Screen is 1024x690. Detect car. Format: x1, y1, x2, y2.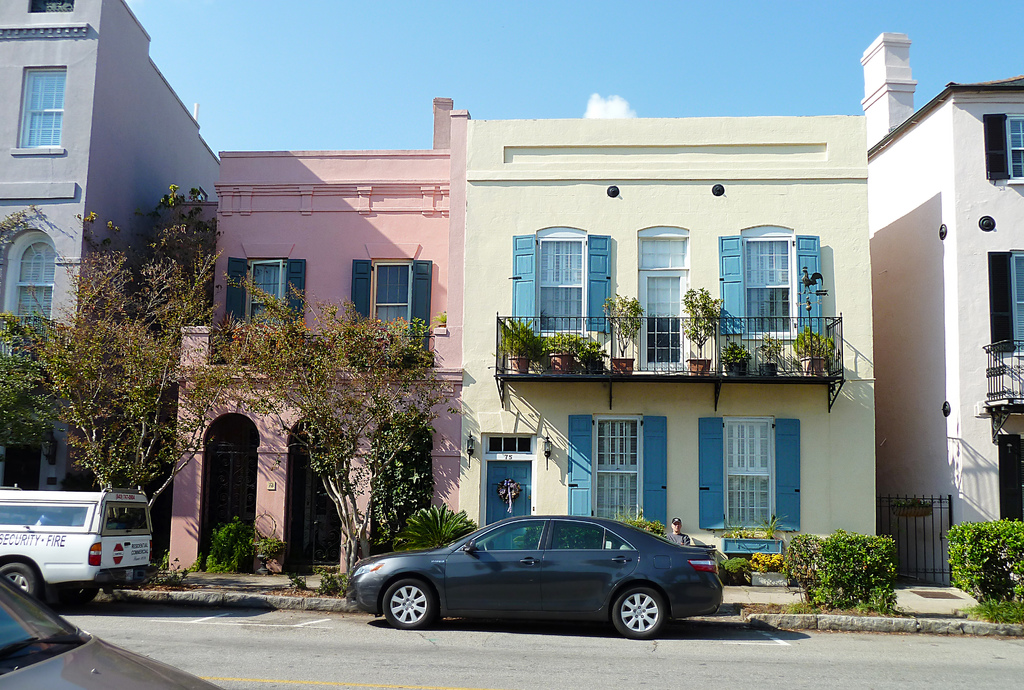
351, 509, 732, 641.
